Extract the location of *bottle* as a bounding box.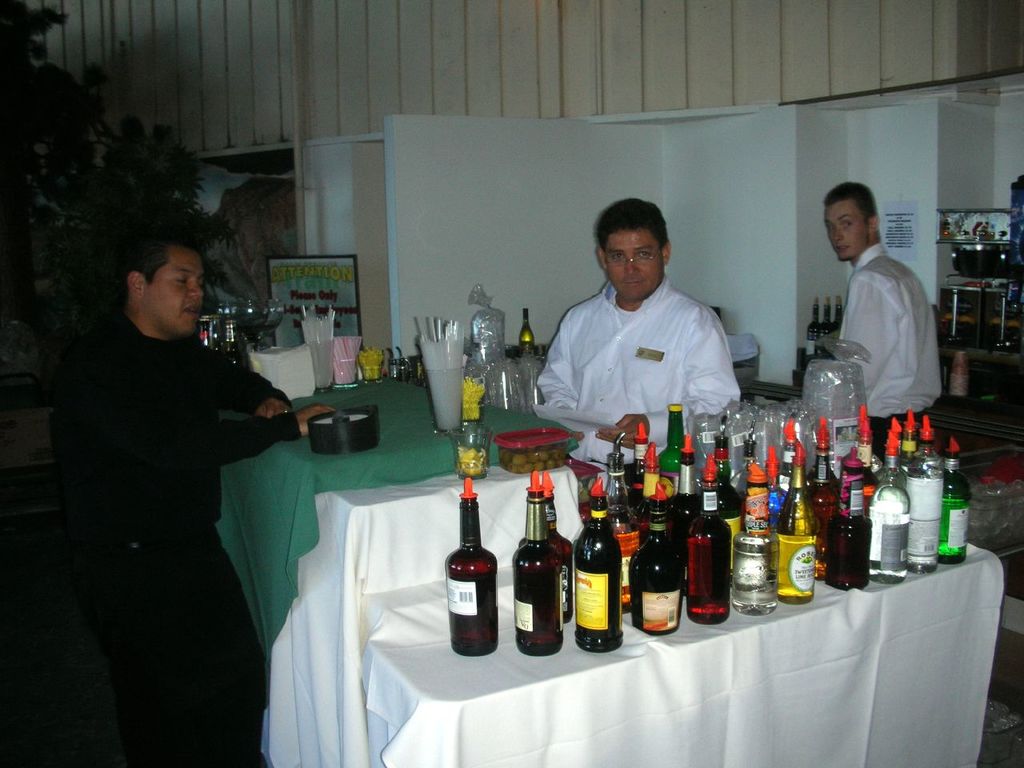
(x1=710, y1=434, x2=738, y2=490).
